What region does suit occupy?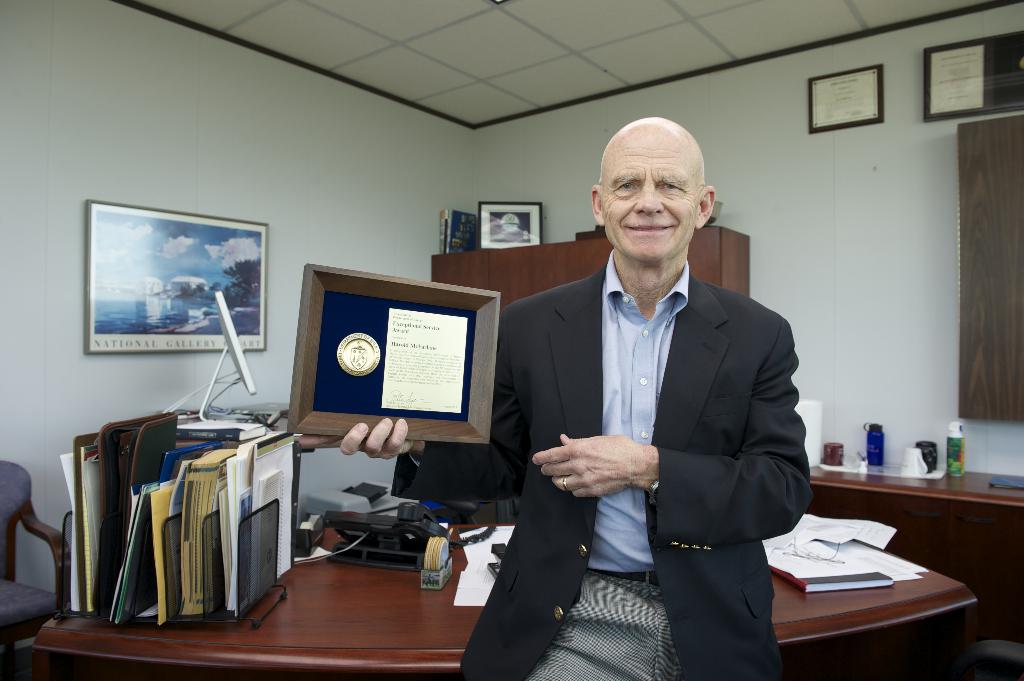
region(487, 181, 831, 661).
